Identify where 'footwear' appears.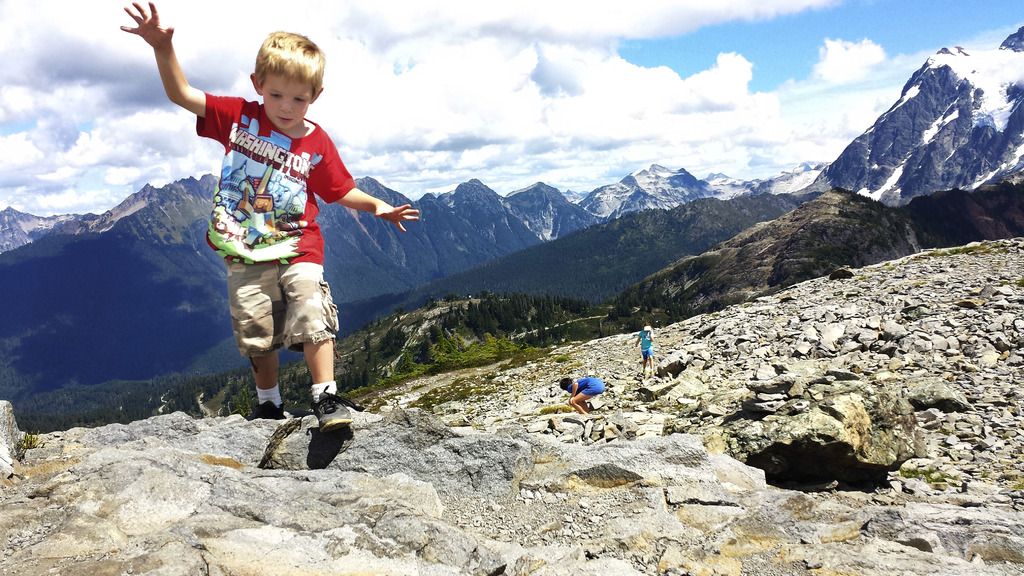
Appears at BBox(252, 401, 281, 424).
